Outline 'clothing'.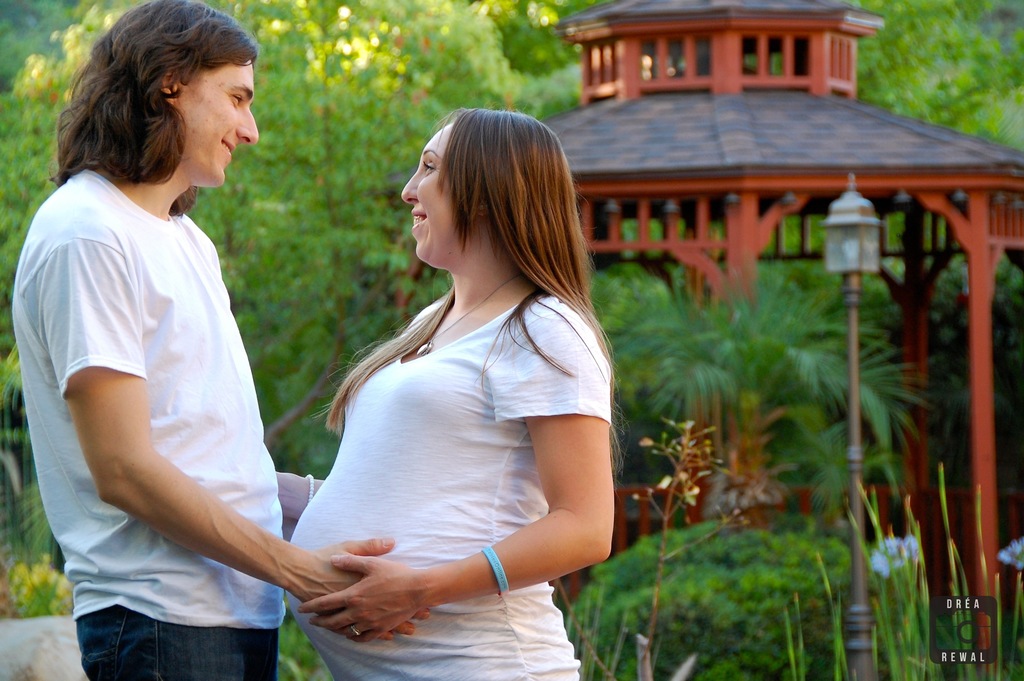
Outline: 44 124 297 638.
